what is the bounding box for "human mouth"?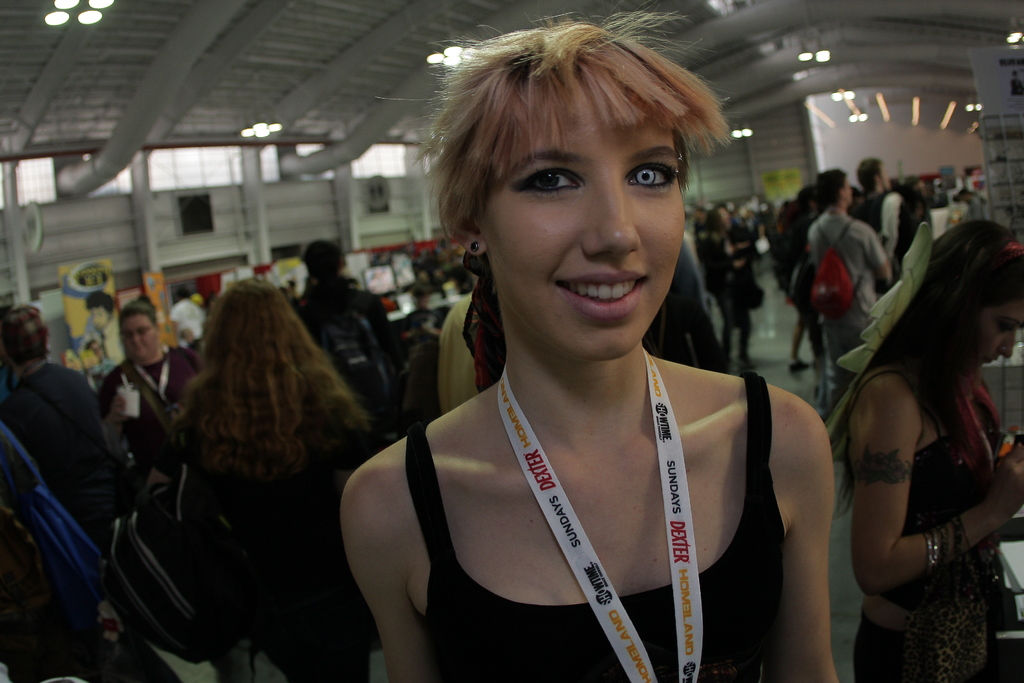
bbox=(556, 267, 650, 317).
